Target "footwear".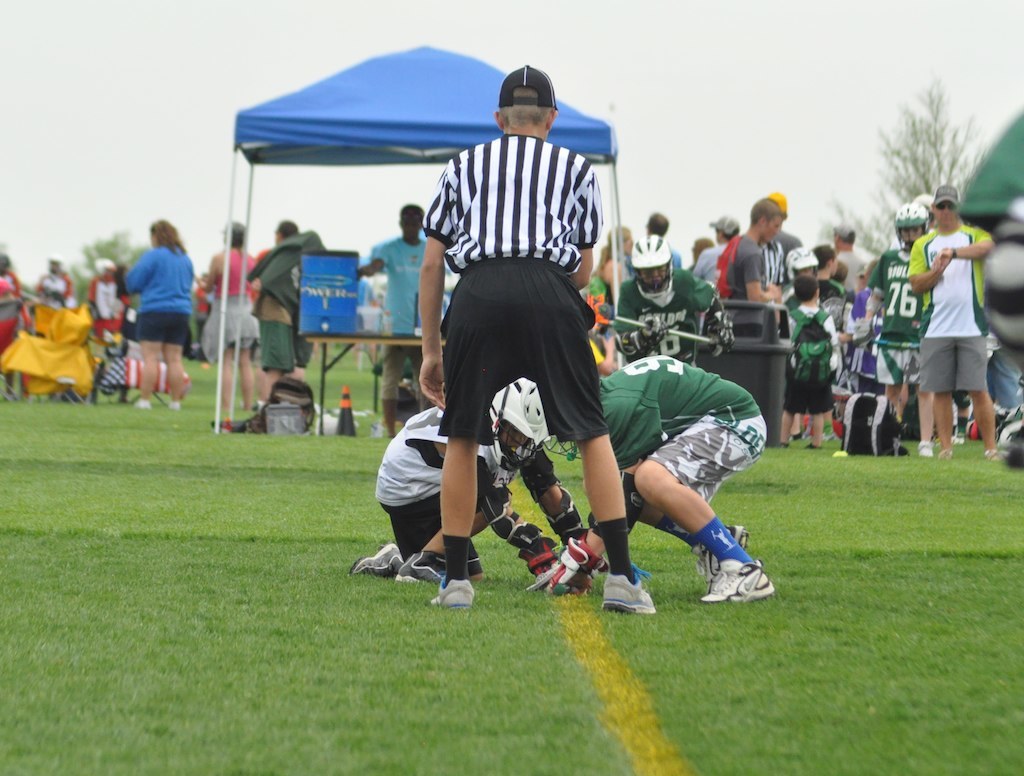
Target region: 603/562/663/615.
